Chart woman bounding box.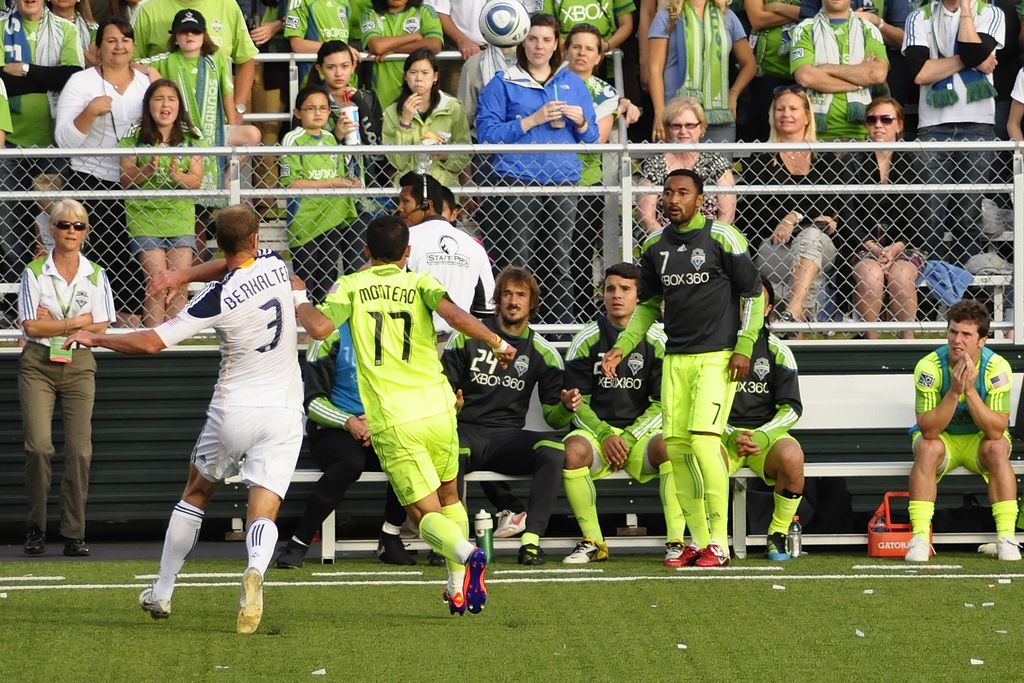
Charted: bbox(634, 90, 740, 263).
